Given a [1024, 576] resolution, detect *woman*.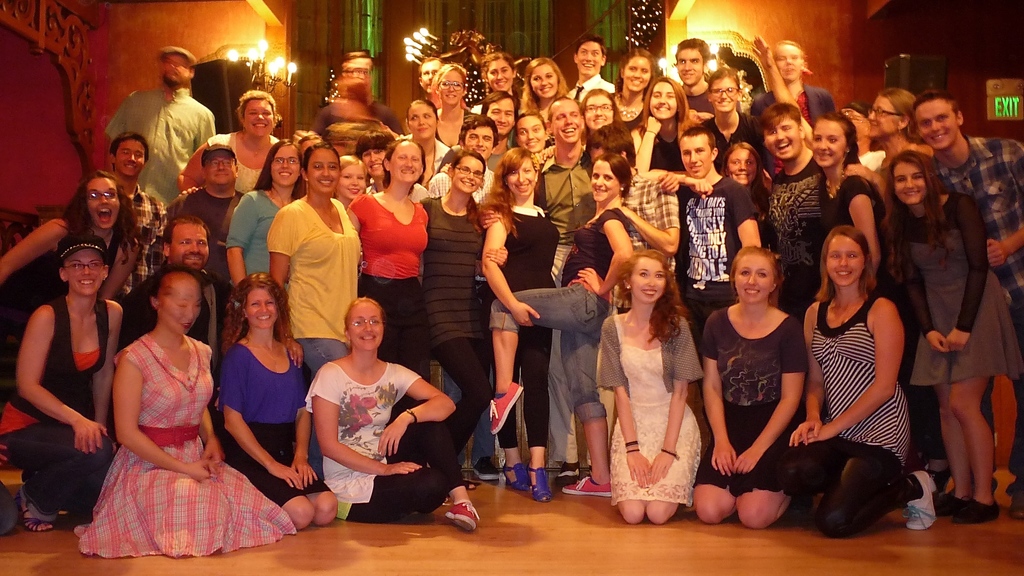
518 58 568 130.
